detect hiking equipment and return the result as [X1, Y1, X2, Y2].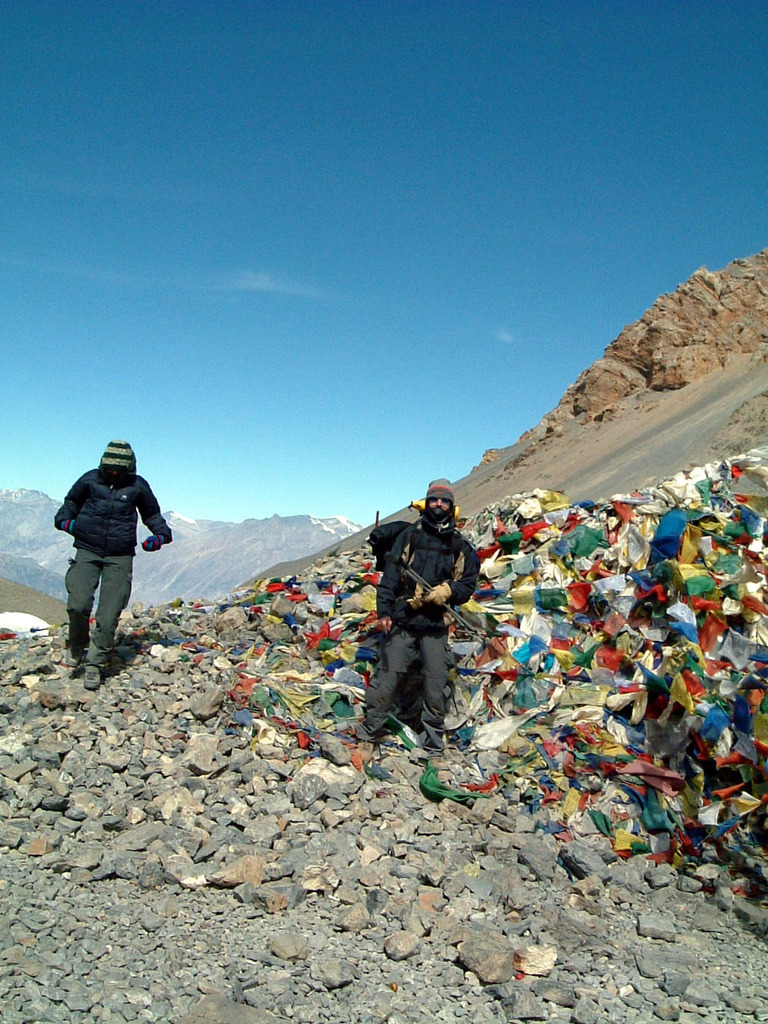
[399, 563, 485, 645].
